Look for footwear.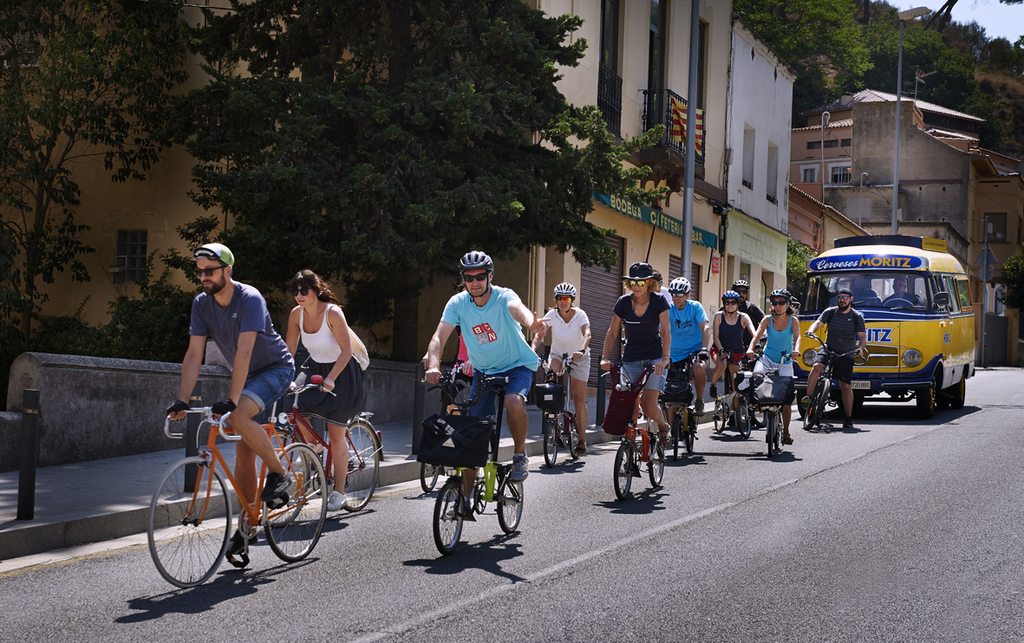
Found: 508/451/530/484.
